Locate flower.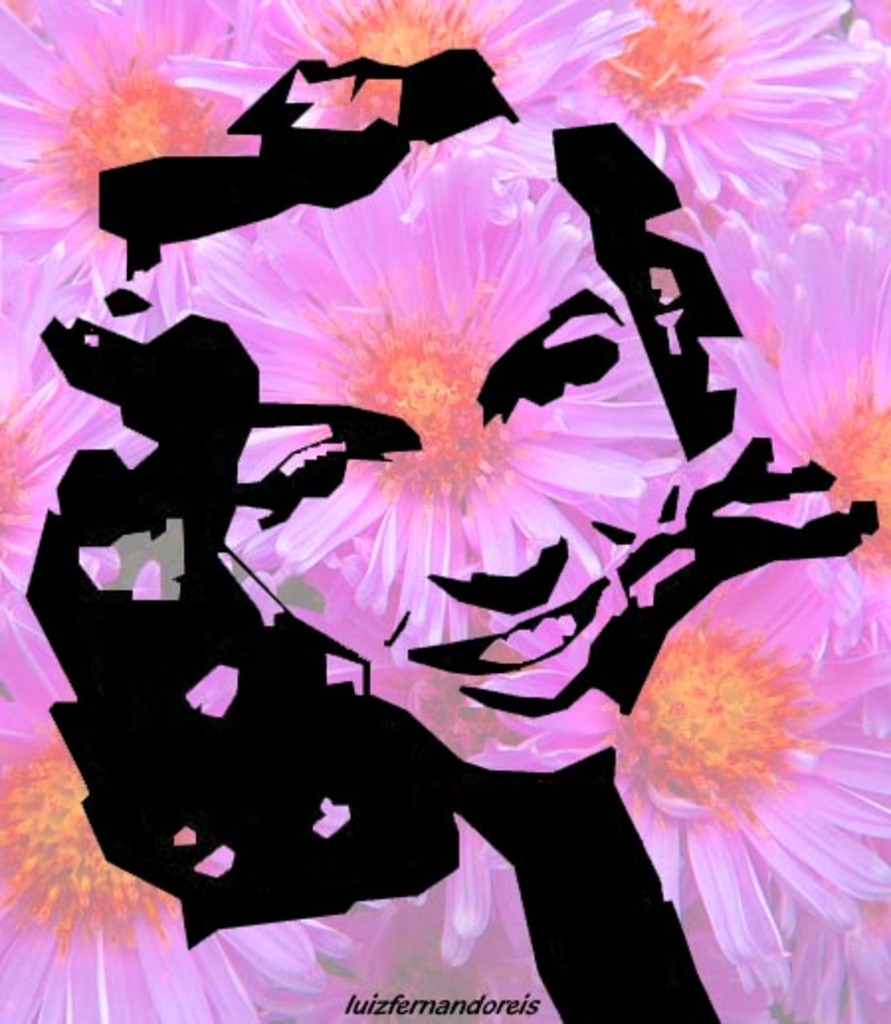
Bounding box: <region>509, 0, 845, 218</region>.
